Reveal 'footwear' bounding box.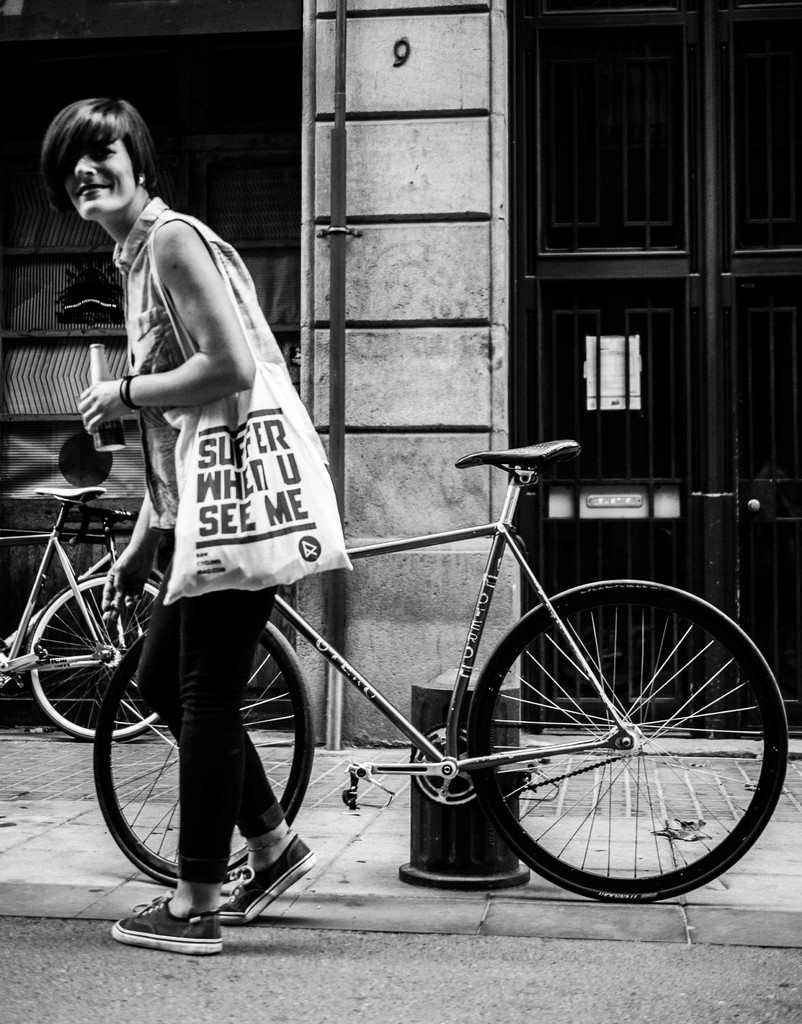
Revealed: [113,892,228,956].
